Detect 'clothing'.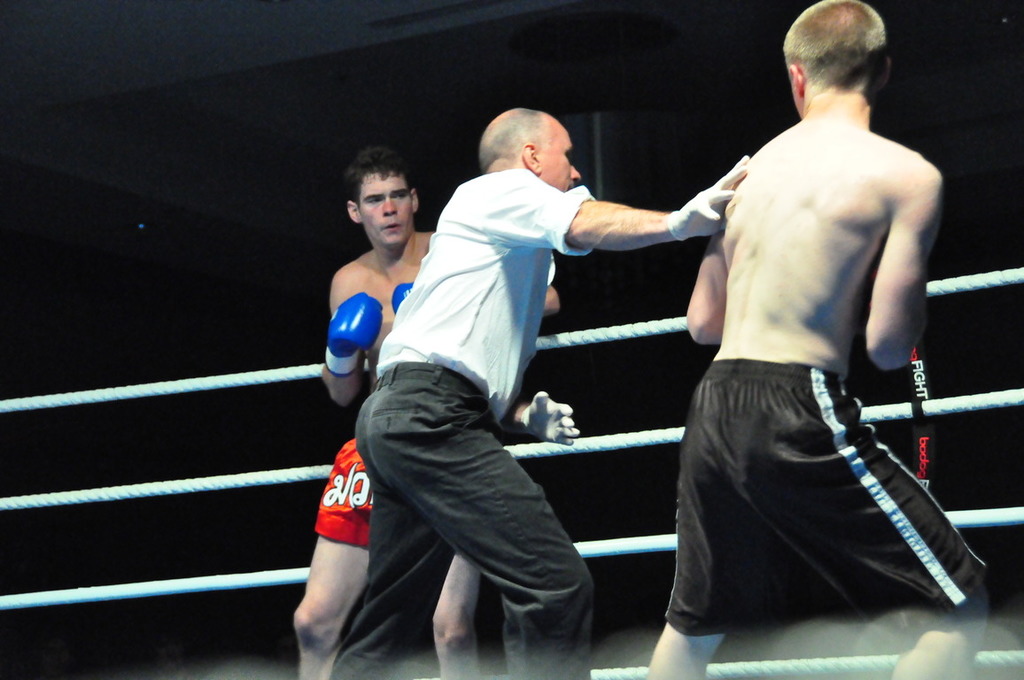
Detected at (313, 439, 376, 542).
